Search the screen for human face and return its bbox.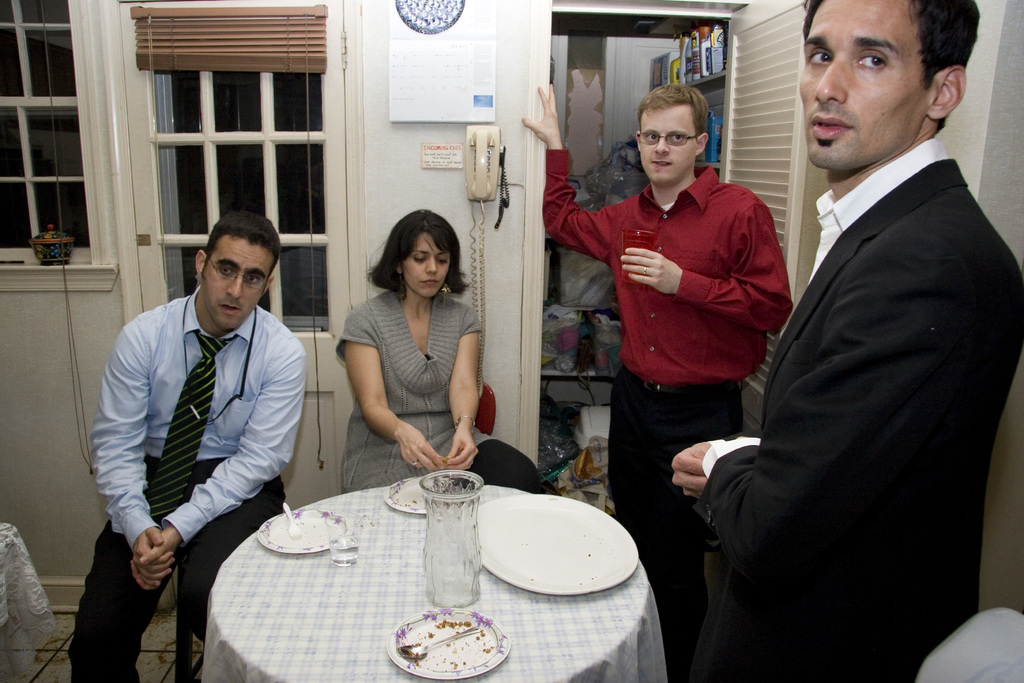
Found: l=800, t=0, r=932, b=173.
